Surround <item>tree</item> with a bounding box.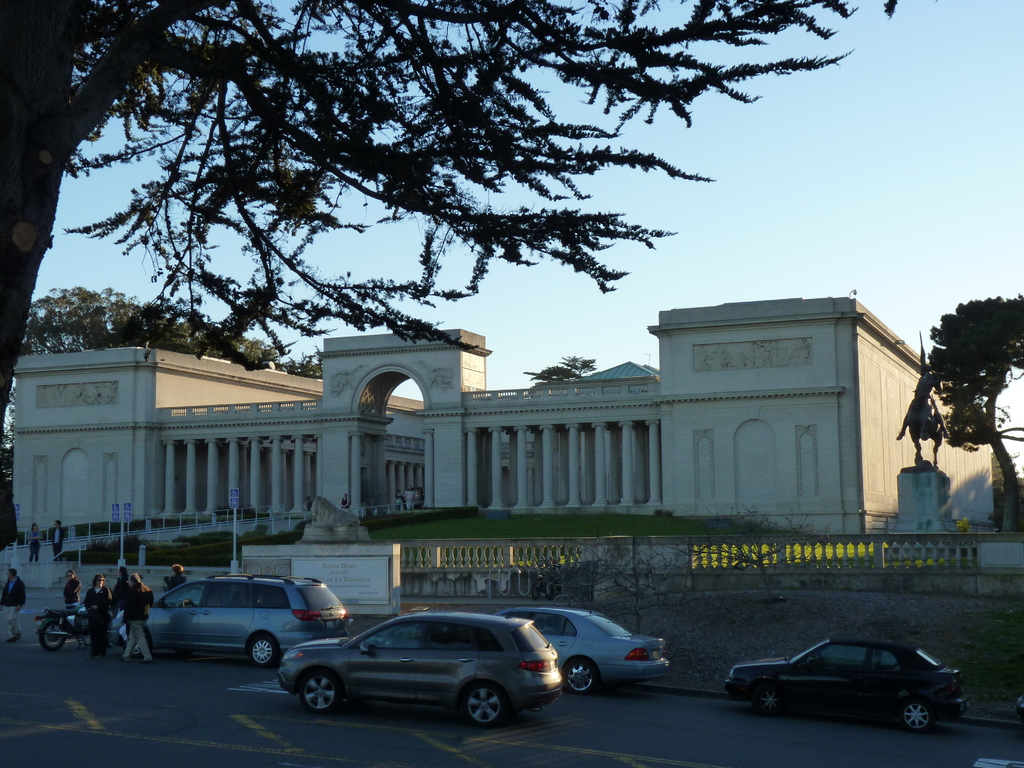
(x1=8, y1=286, x2=324, y2=467).
